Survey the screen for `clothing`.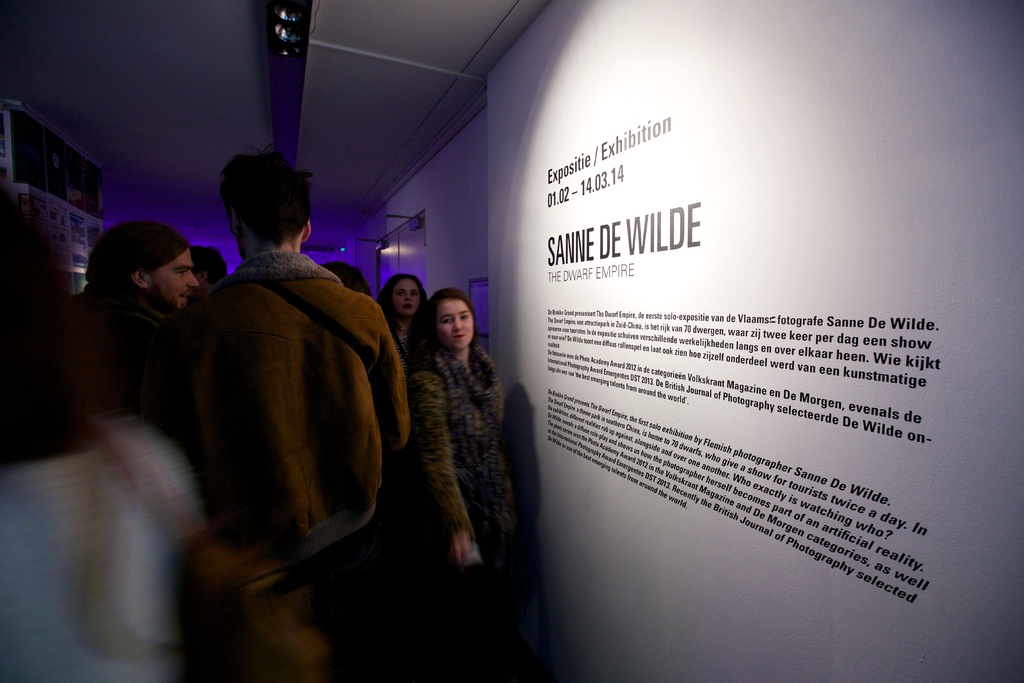
Survey found: box=[0, 427, 196, 682].
